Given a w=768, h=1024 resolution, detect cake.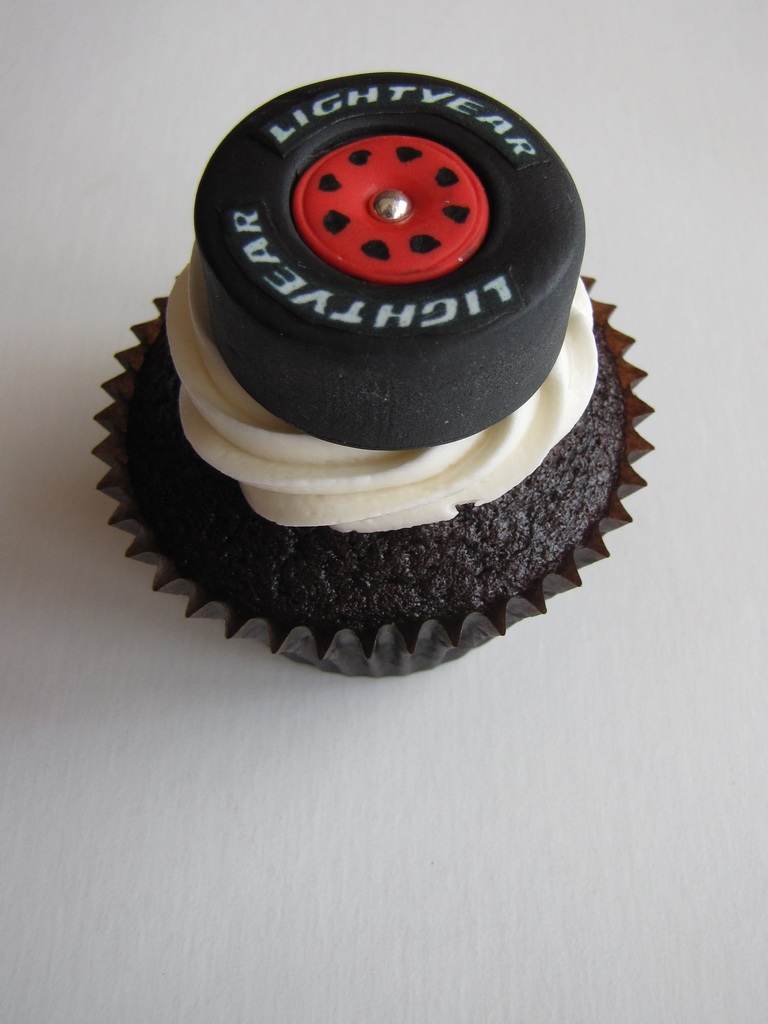
93:76:646:676.
